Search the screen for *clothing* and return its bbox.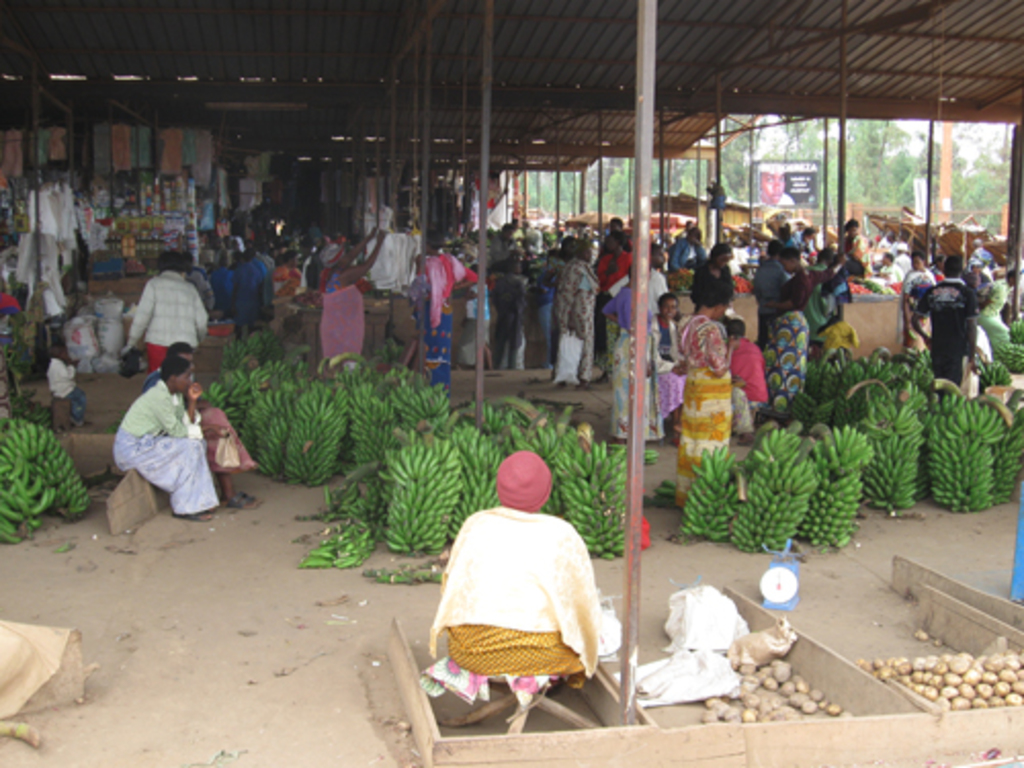
Found: 121,268,219,383.
